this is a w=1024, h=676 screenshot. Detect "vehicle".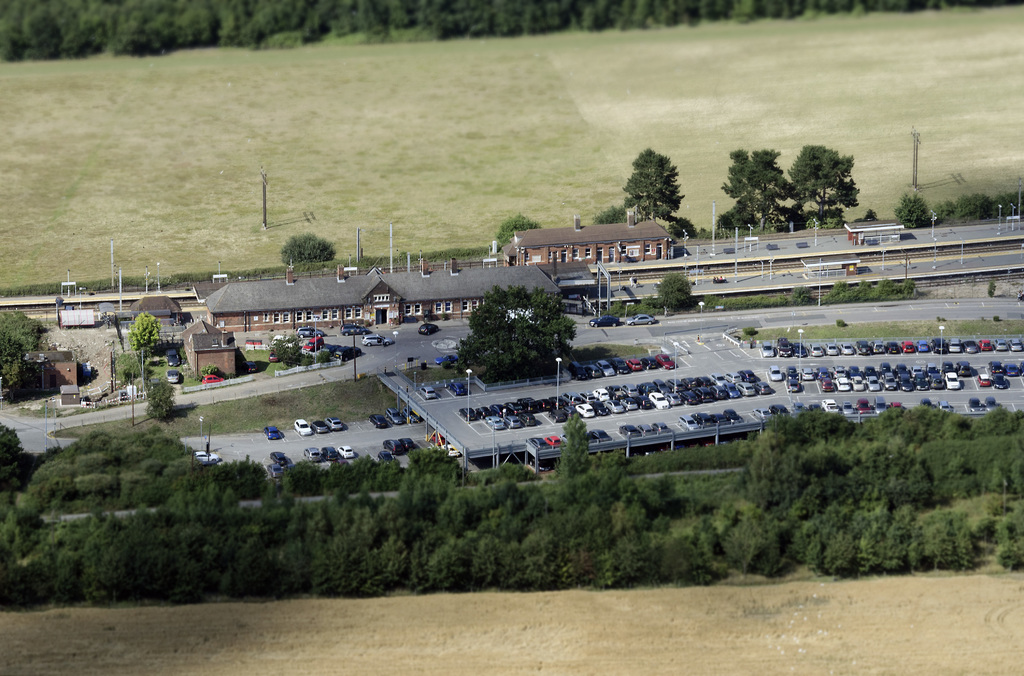
detection(1009, 338, 1022, 352).
